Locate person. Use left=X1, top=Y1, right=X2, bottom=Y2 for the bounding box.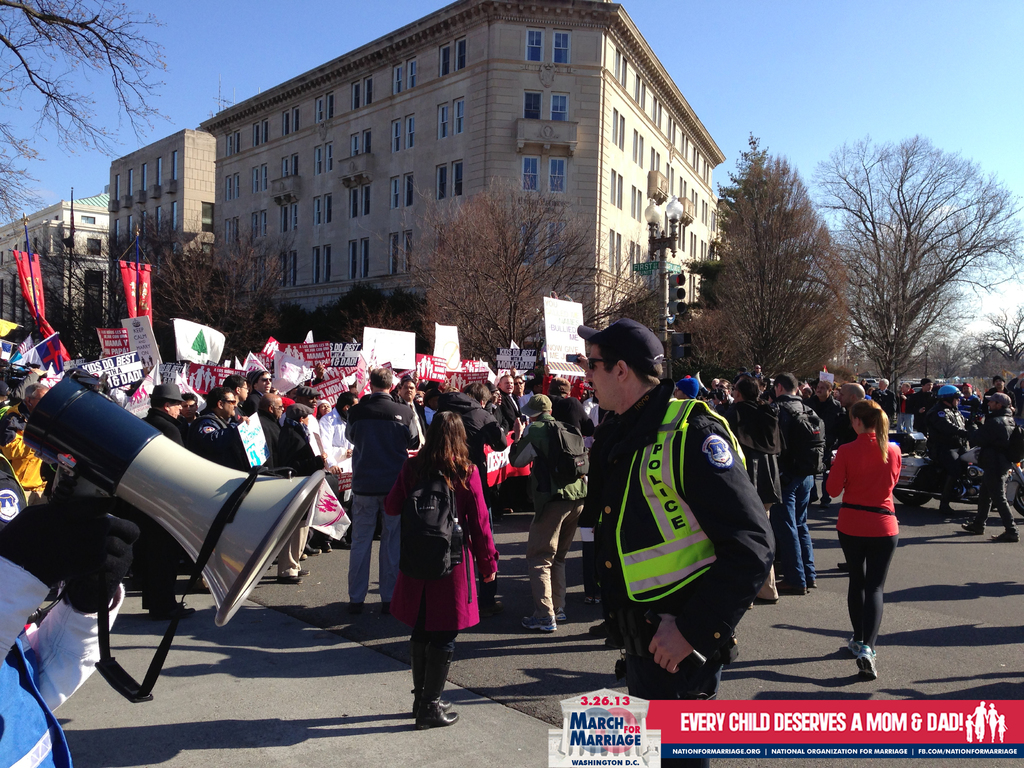
left=0, top=364, right=50, bottom=500.
